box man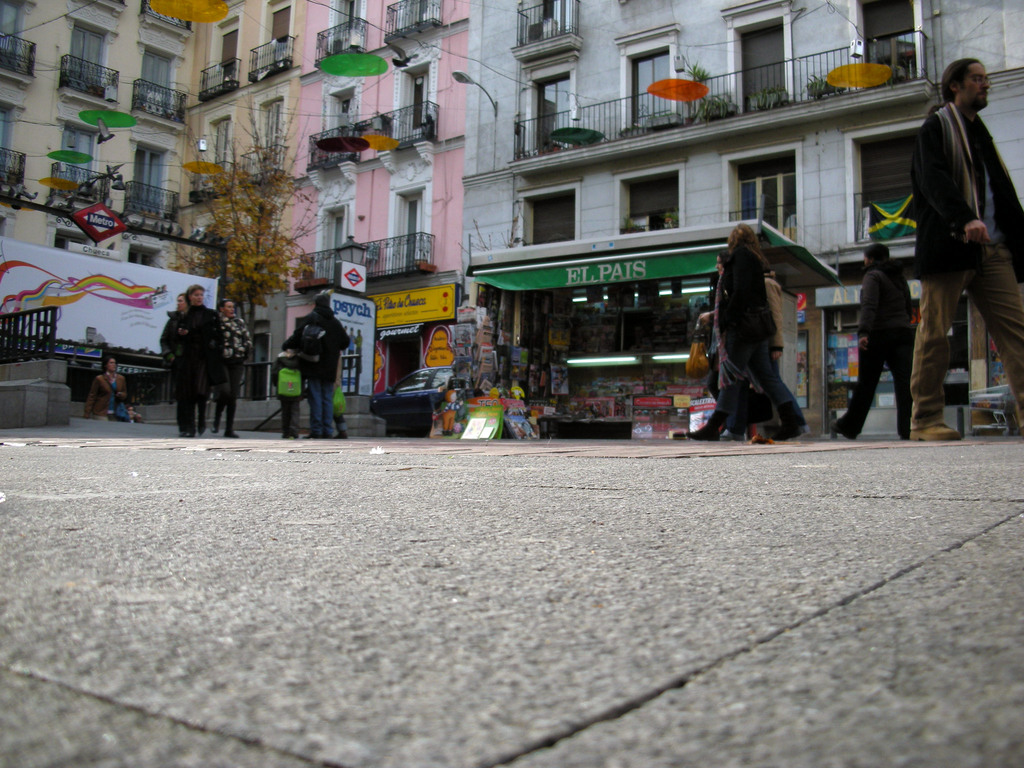
crop(216, 299, 253, 439)
